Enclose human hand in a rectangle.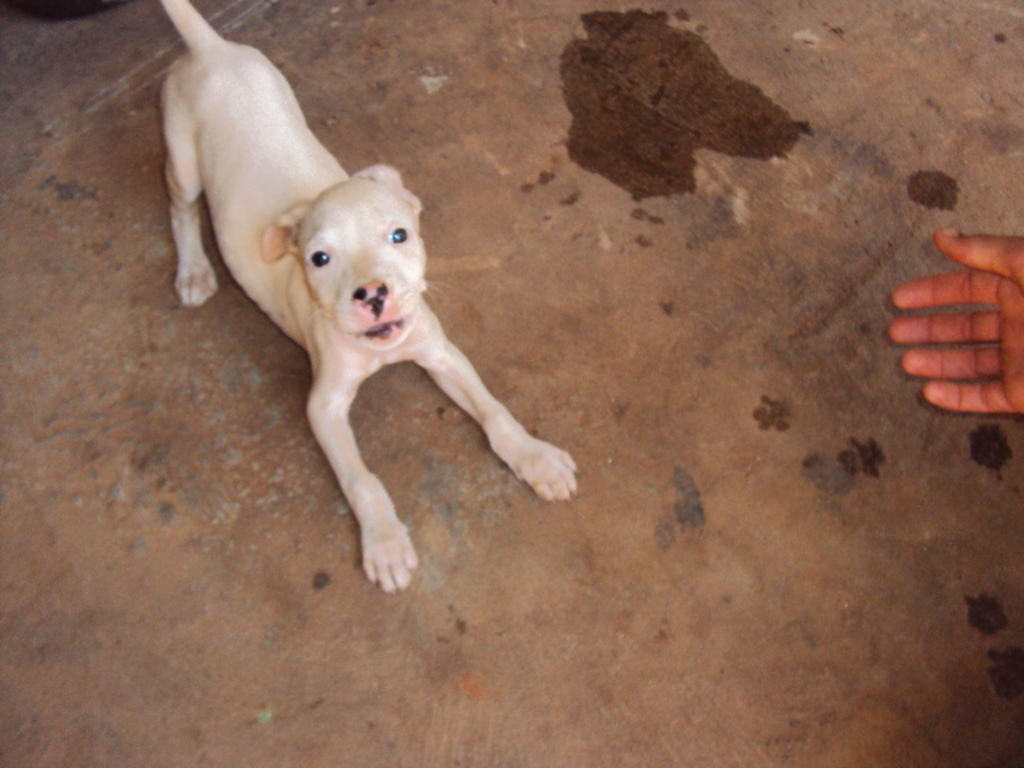
l=888, t=224, r=1022, b=410.
